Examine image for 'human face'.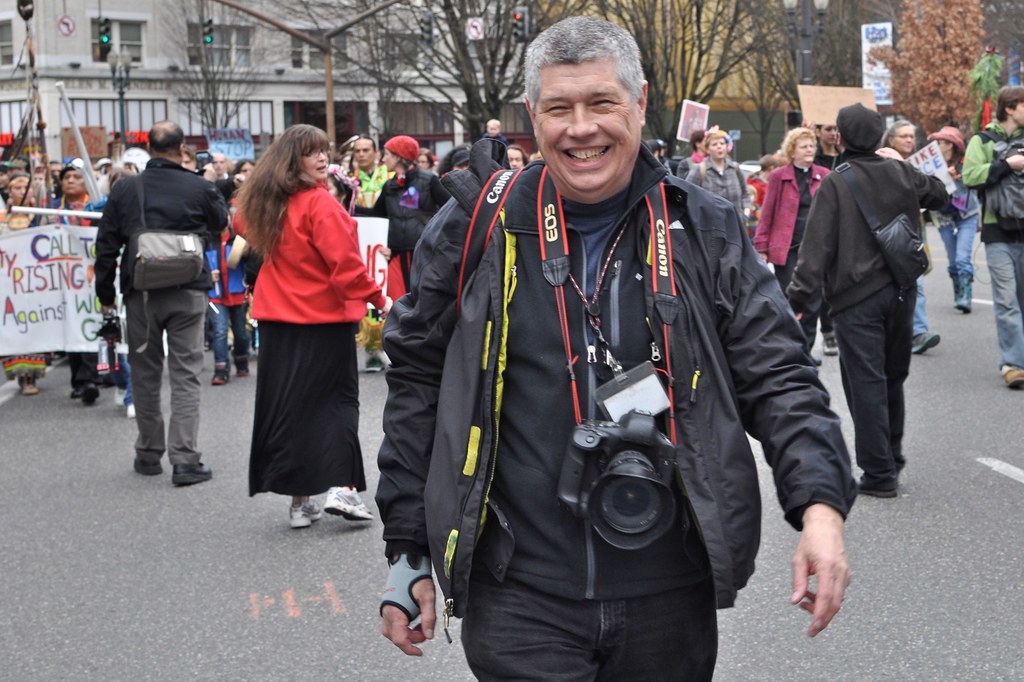
Examination result: 533:59:641:190.
